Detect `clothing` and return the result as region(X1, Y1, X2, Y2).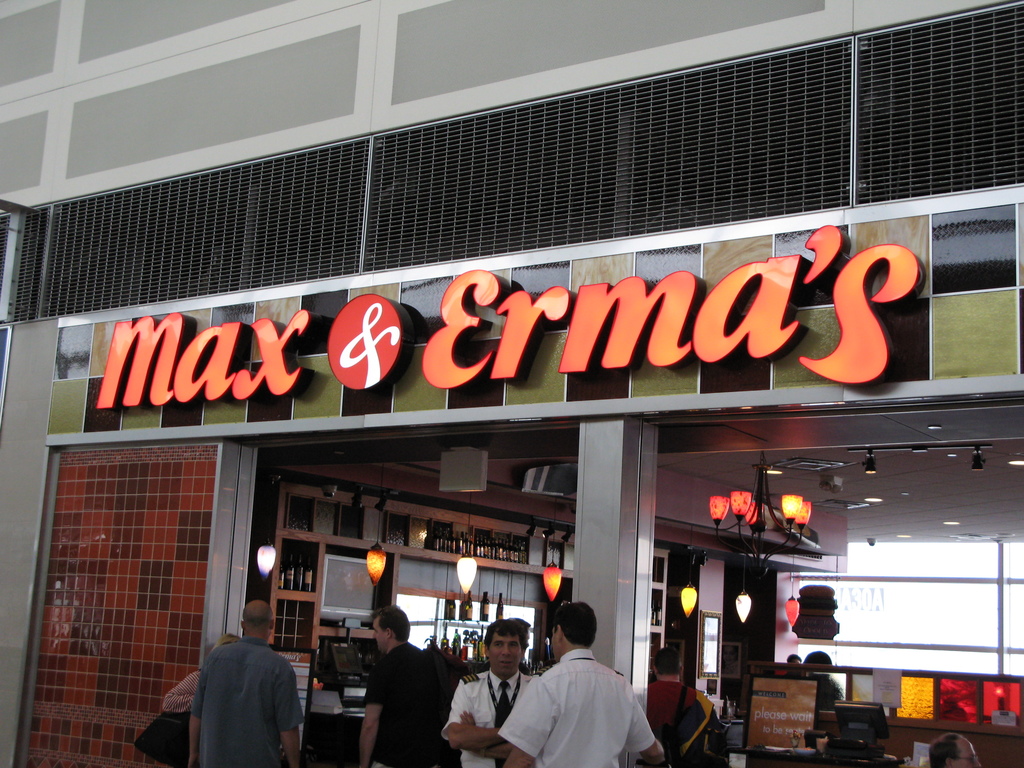
region(367, 641, 456, 766).
